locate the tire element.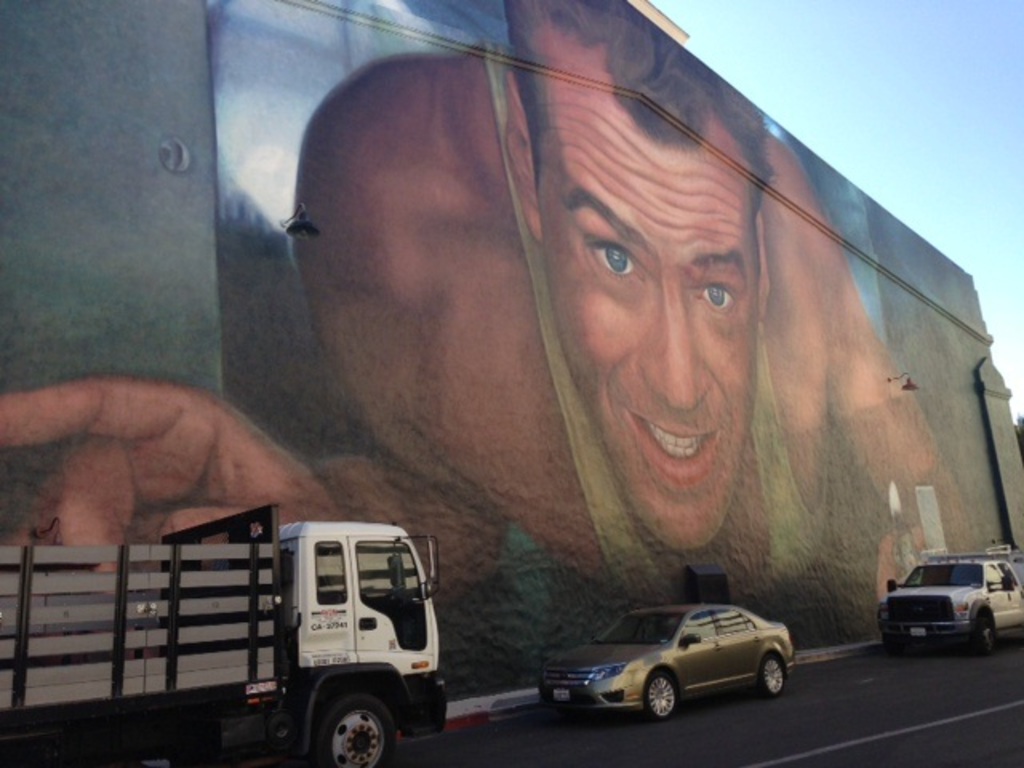
Element bbox: 880 635 909 645.
